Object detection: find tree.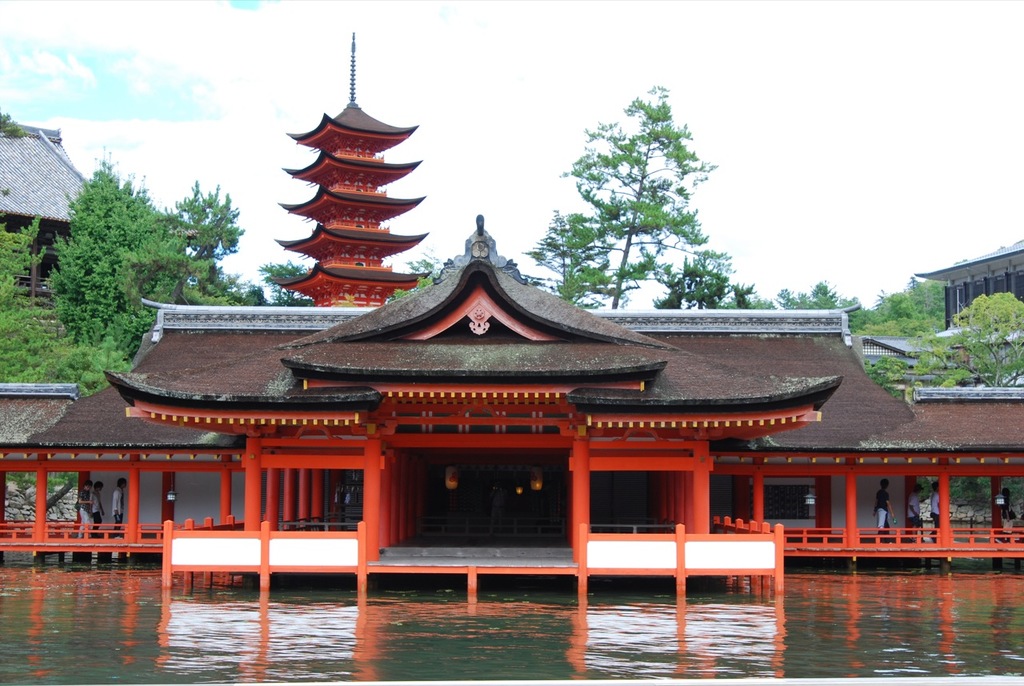
BBox(746, 282, 861, 332).
